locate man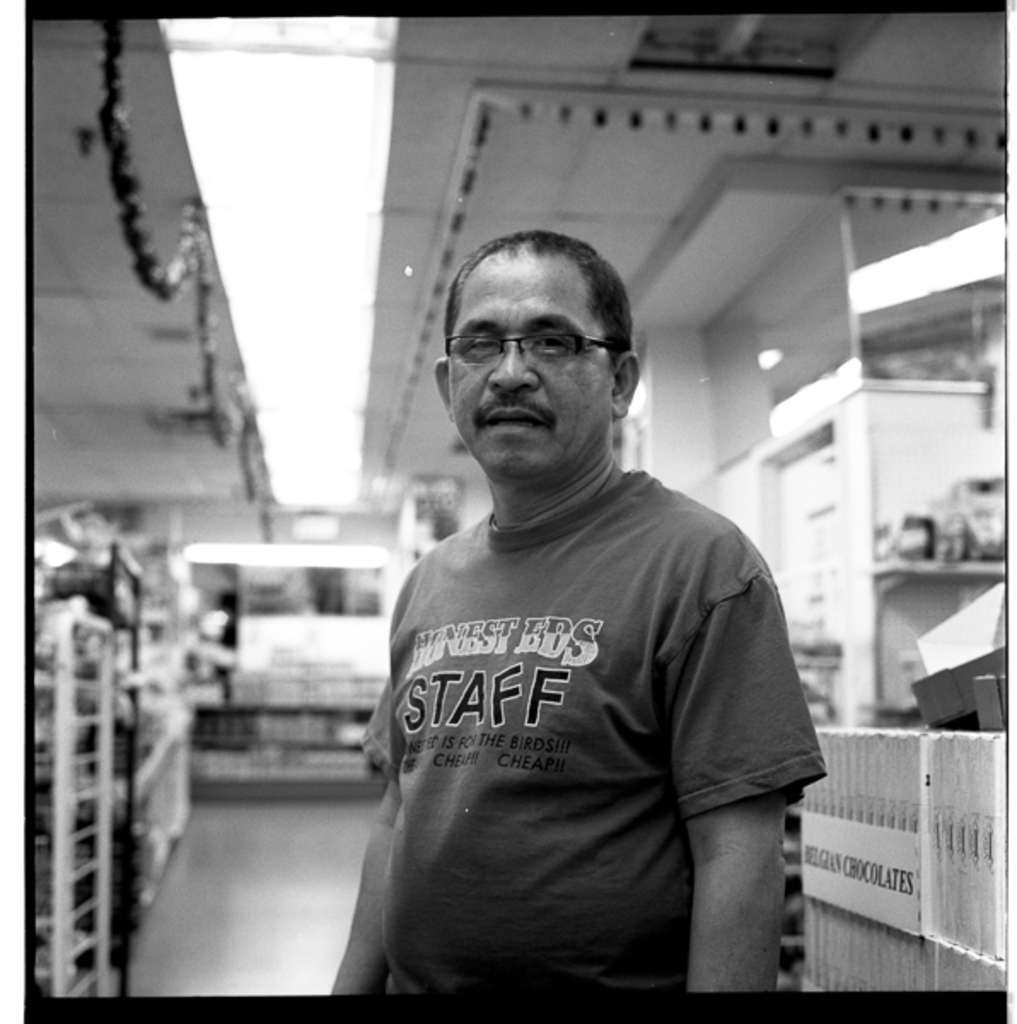
{"left": 338, "top": 186, "right": 701, "bottom": 997}
